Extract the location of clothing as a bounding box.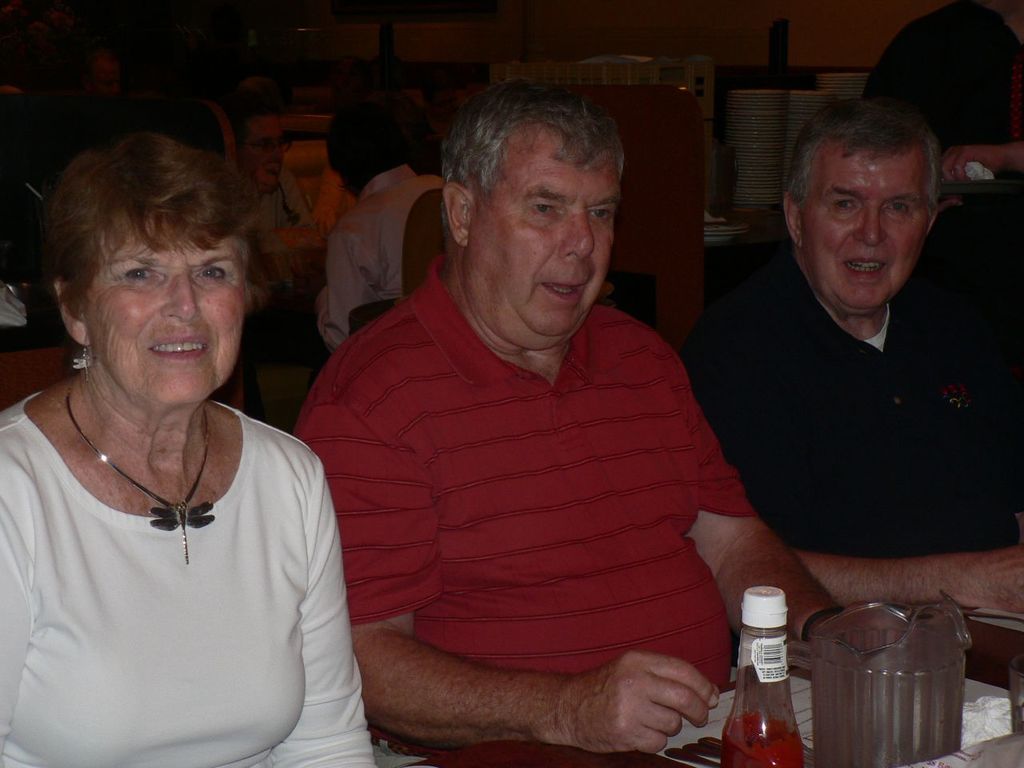
l=670, t=250, r=1023, b=559.
